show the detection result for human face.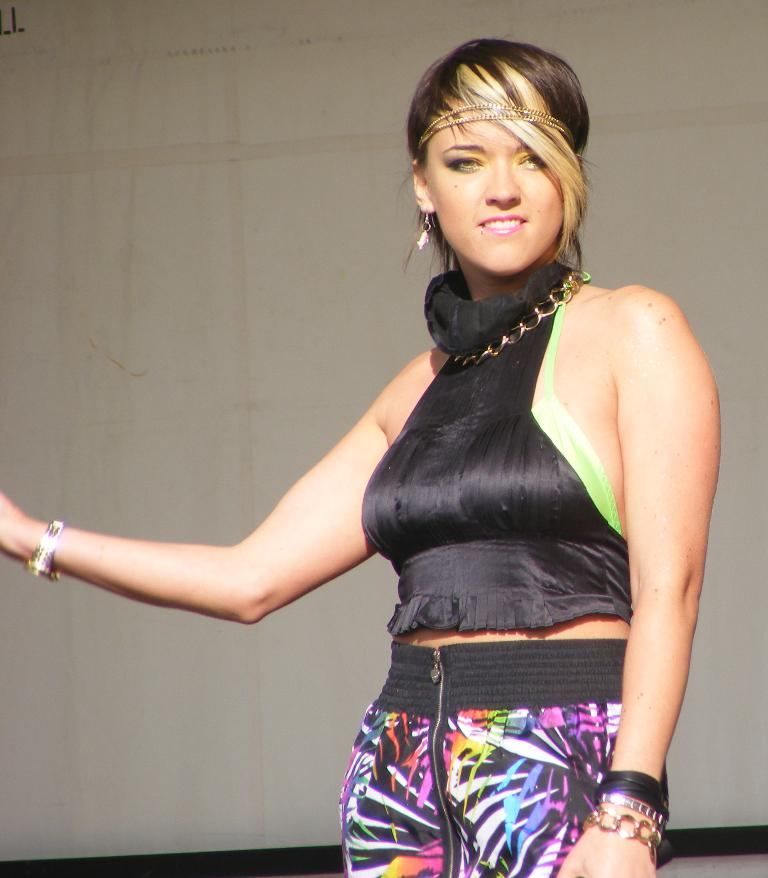
{"left": 423, "top": 79, "right": 581, "bottom": 275}.
